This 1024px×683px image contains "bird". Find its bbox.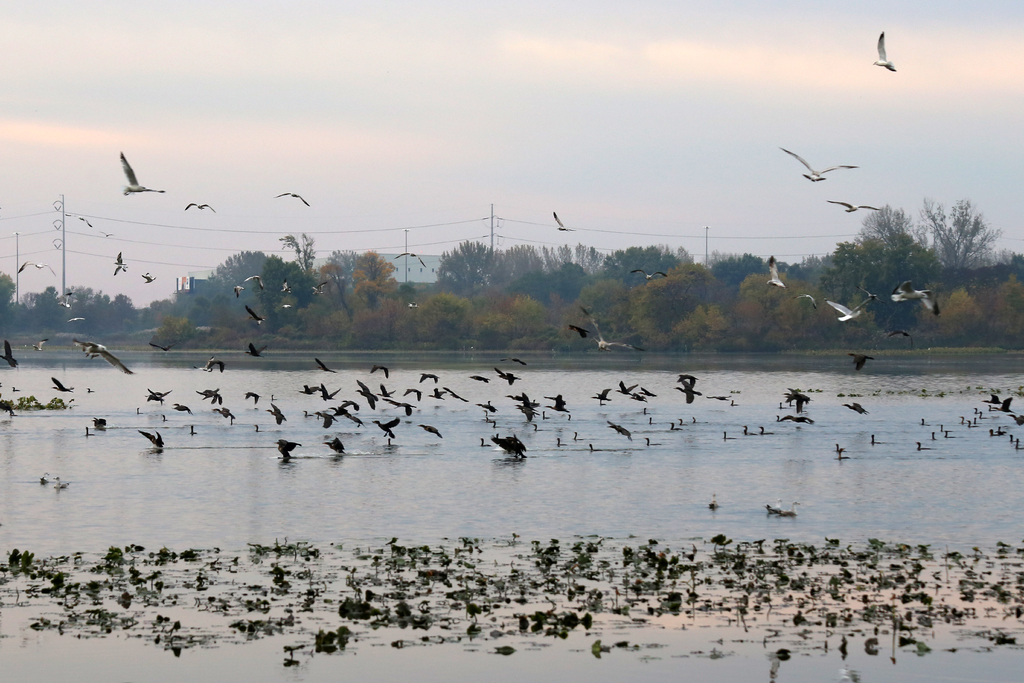
bbox=(180, 202, 214, 214).
